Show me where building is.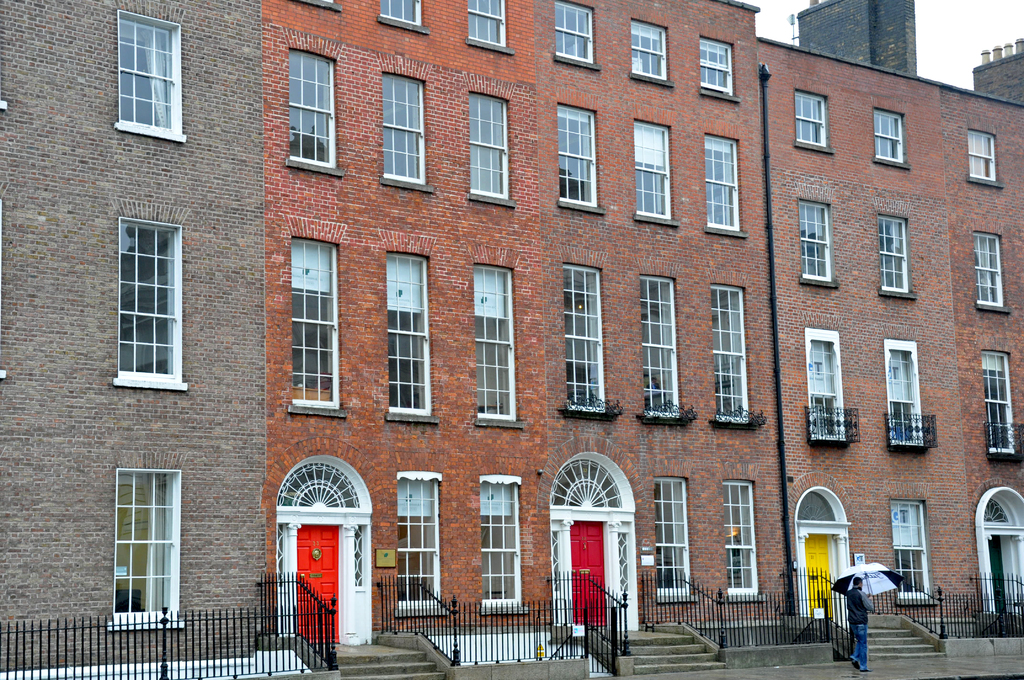
building is at (754, 35, 1023, 636).
